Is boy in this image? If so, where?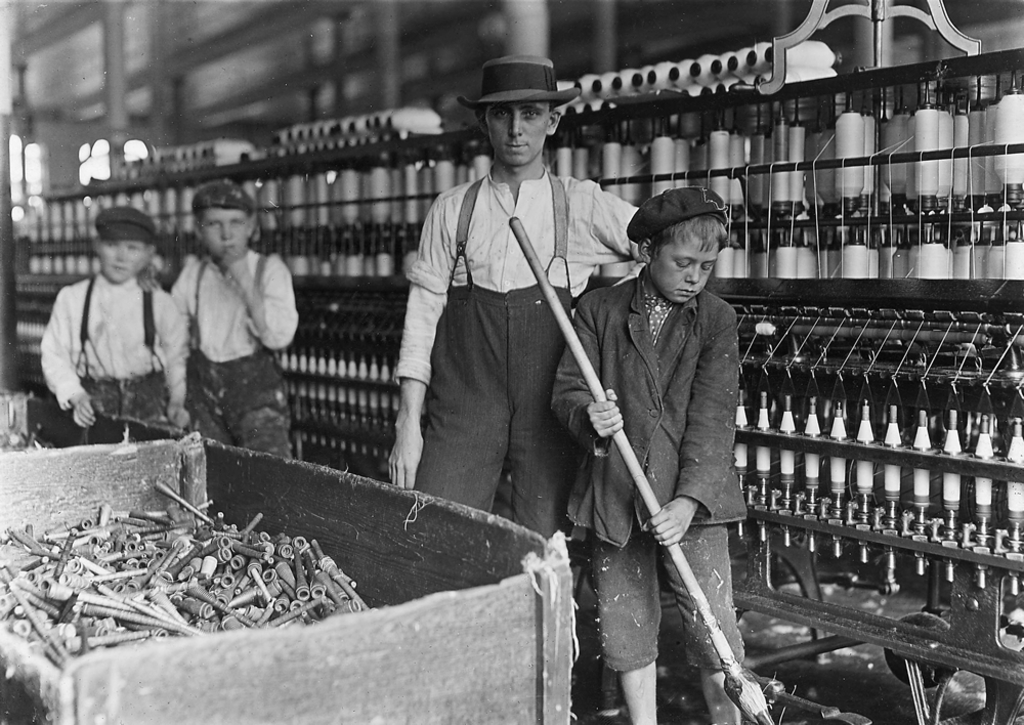
Yes, at rect(36, 208, 189, 438).
